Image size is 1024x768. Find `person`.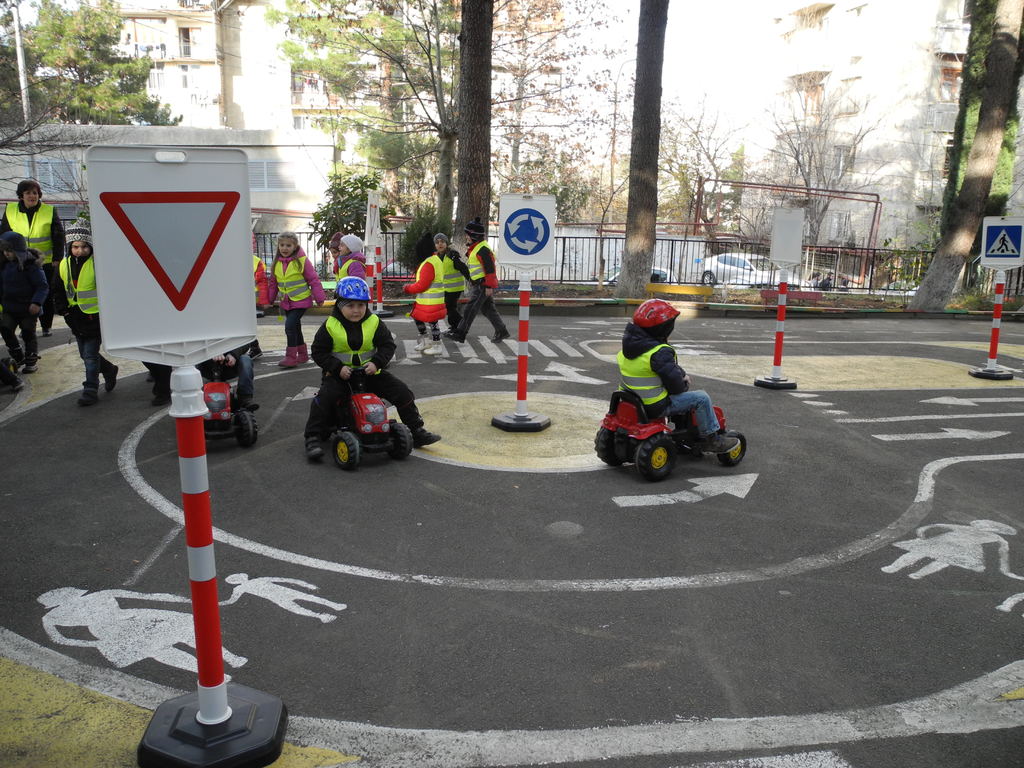
Rect(305, 274, 439, 466).
